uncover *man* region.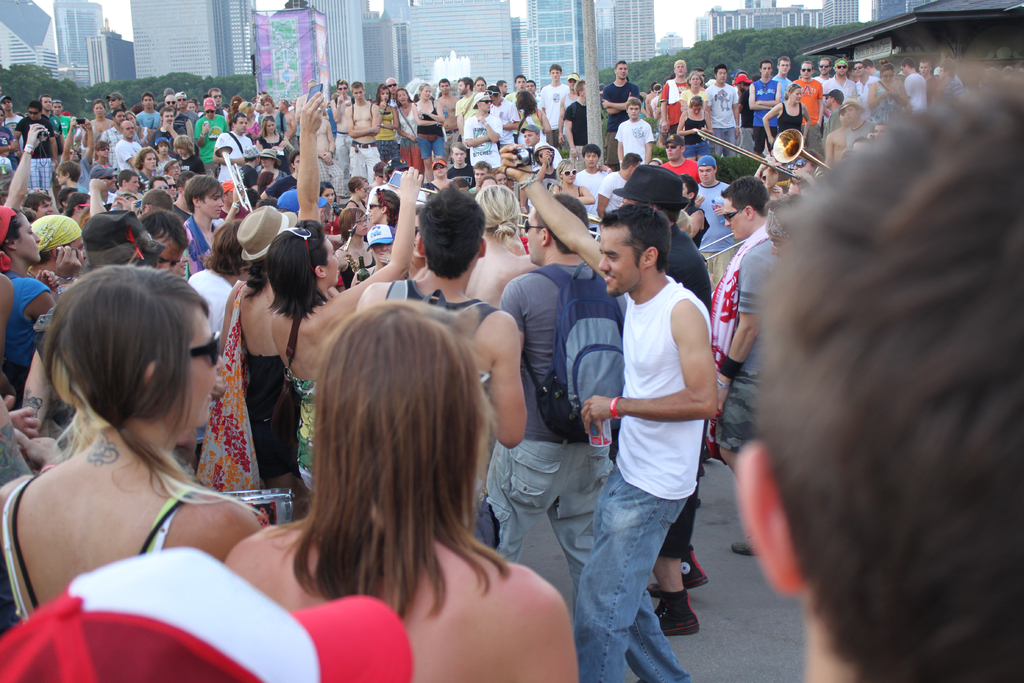
Uncovered: (x1=822, y1=56, x2=854, y2=103).
